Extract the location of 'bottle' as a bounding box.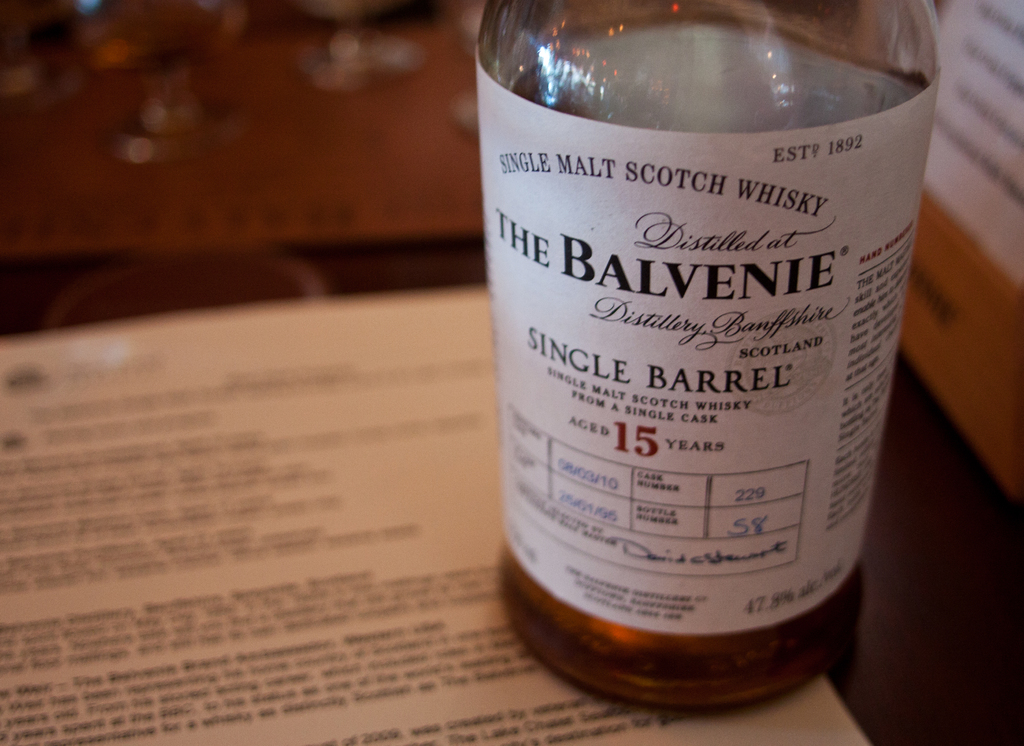
crop(472, 0, 943, 714).
